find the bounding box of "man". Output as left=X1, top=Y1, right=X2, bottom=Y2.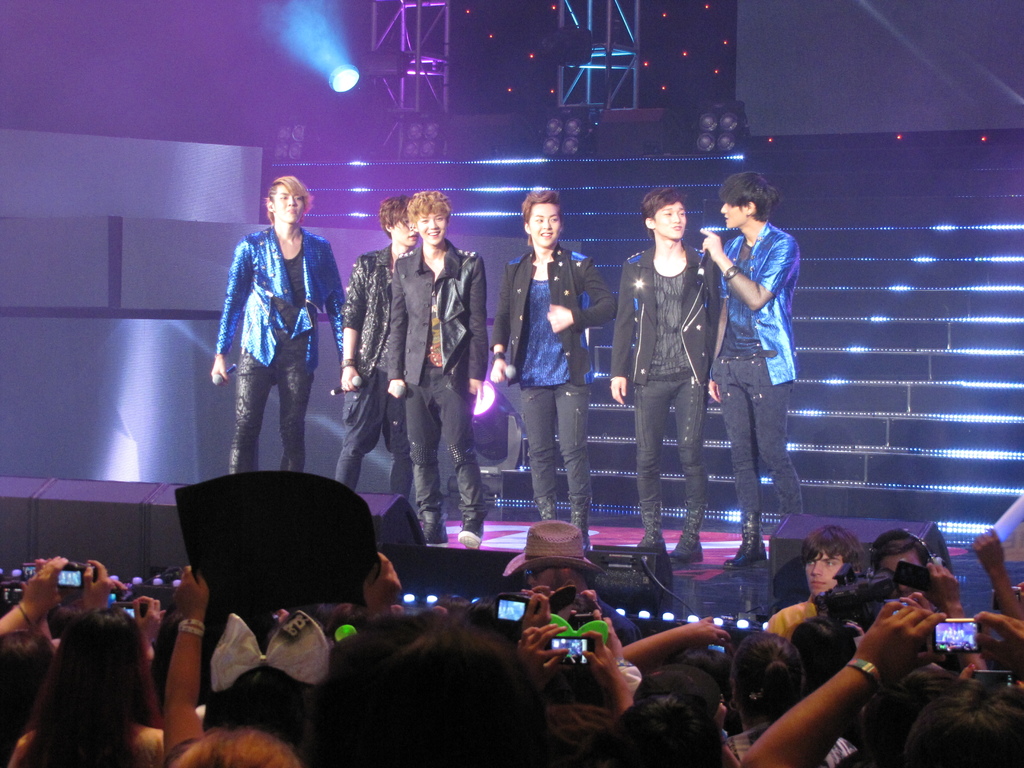
left=382, top=185, right=488, bottom=548.
